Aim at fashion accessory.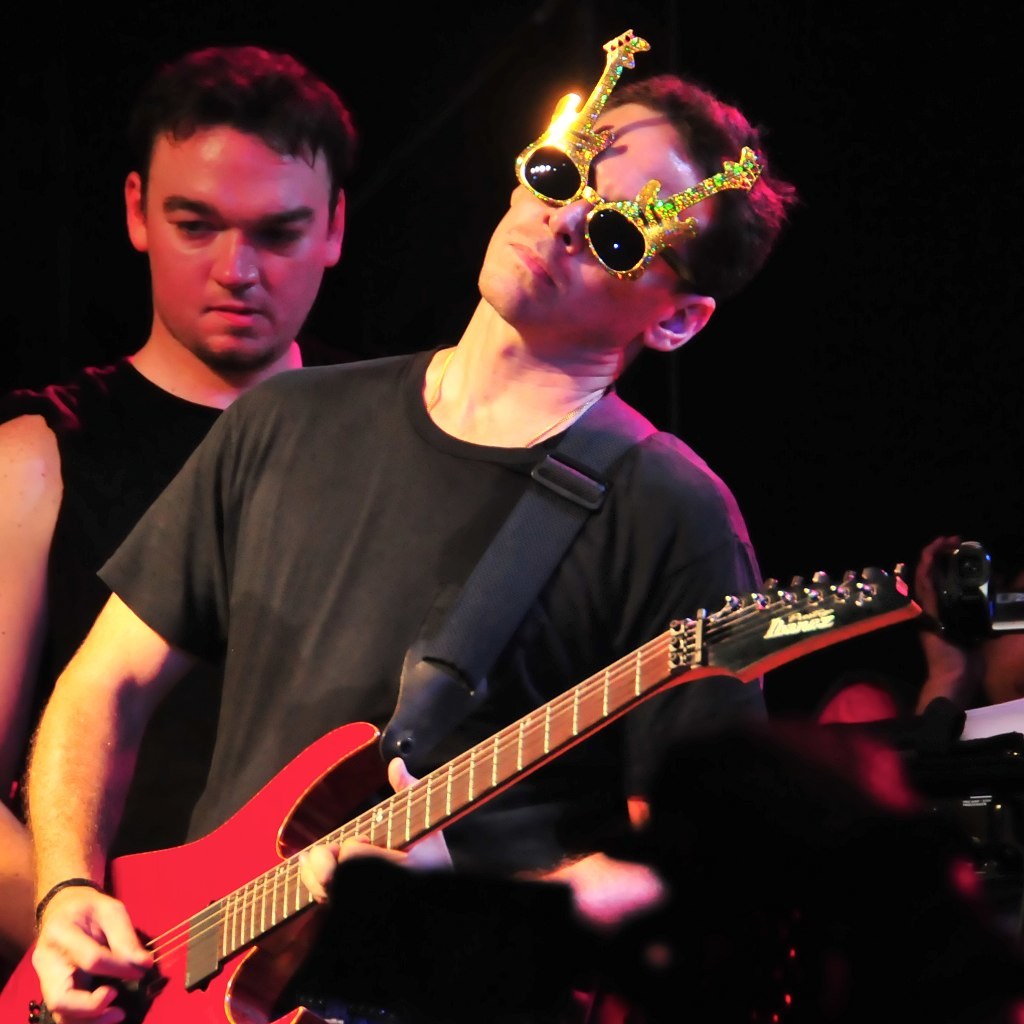
Aimed at bbox=[500, 26, 768, 287].
